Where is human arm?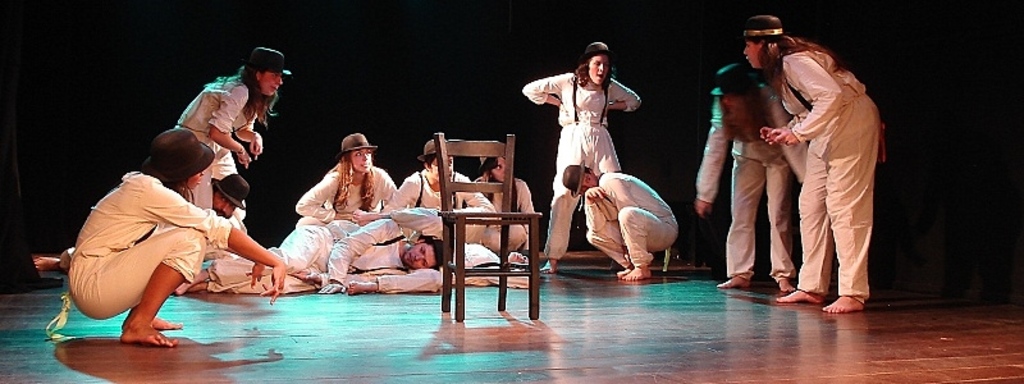
crop(605, 73, 643, 114).
